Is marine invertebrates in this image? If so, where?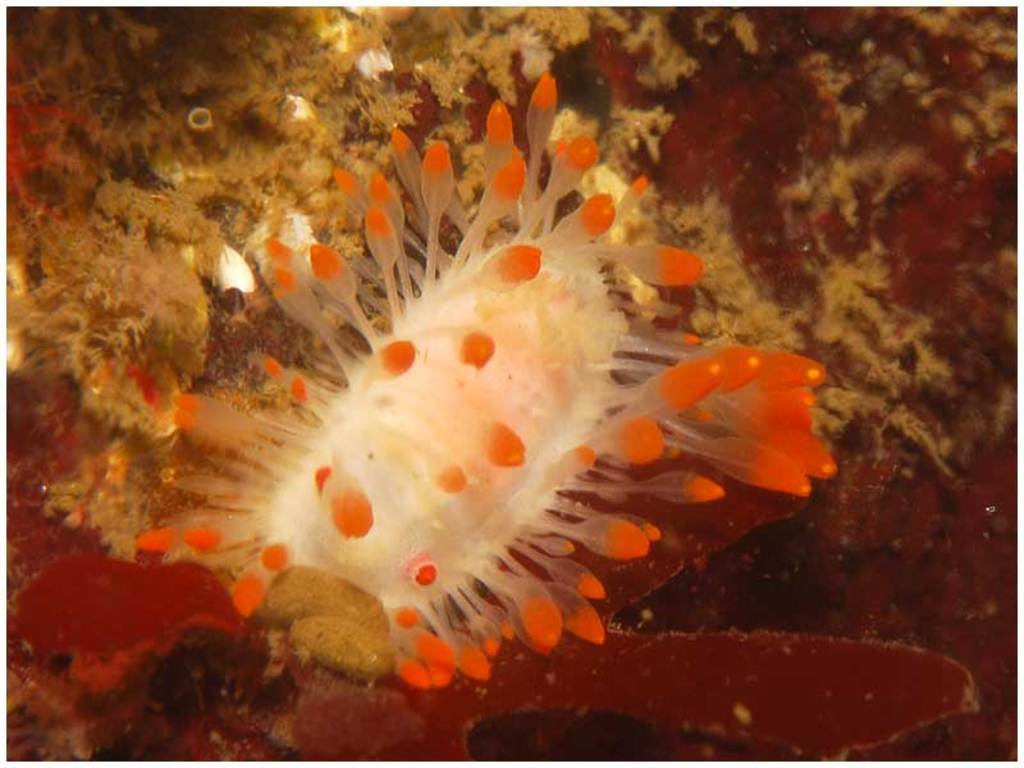
Yes, at x1=59 y1=58 x2=791 y2=739.
